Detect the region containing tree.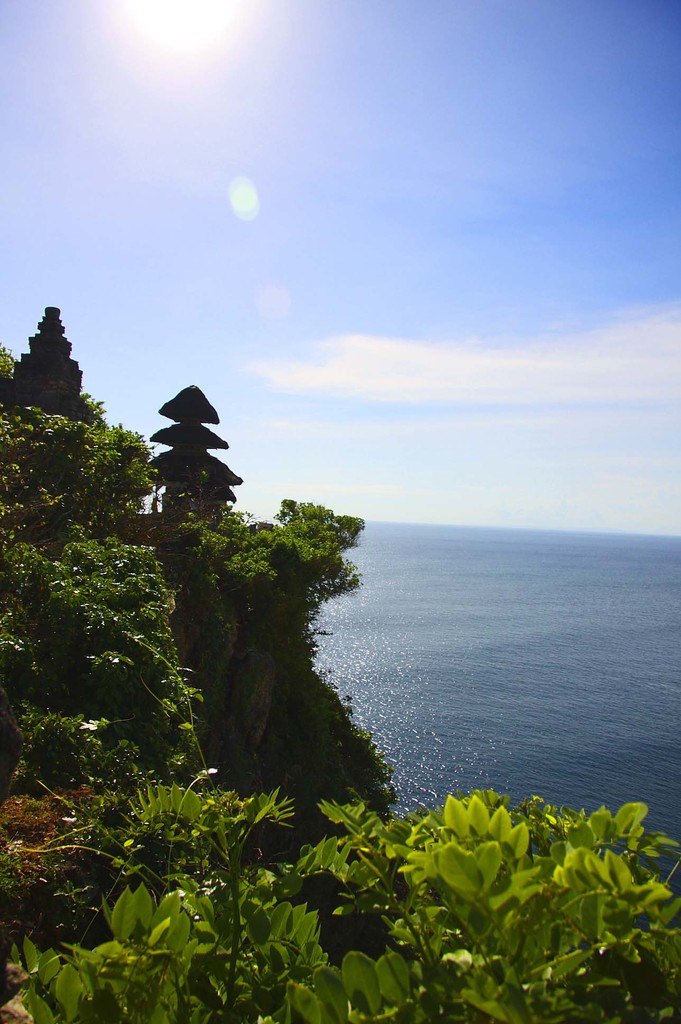
detection(0, 404, 211, 790).
